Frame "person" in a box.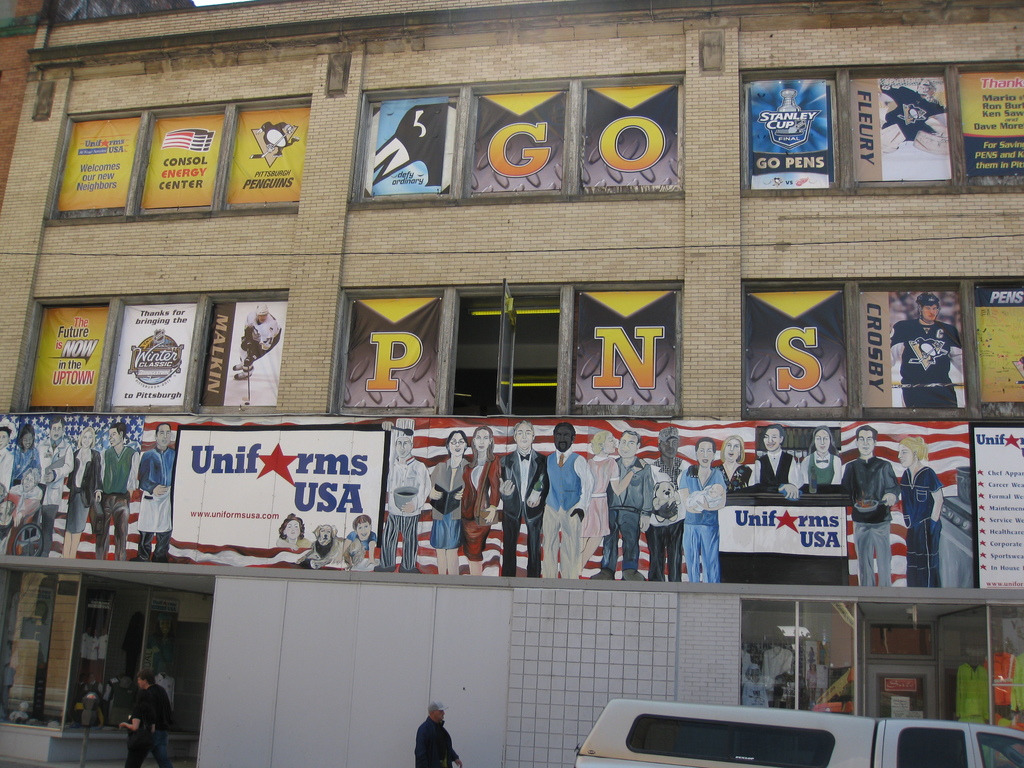
232, 303, 282, 381.
